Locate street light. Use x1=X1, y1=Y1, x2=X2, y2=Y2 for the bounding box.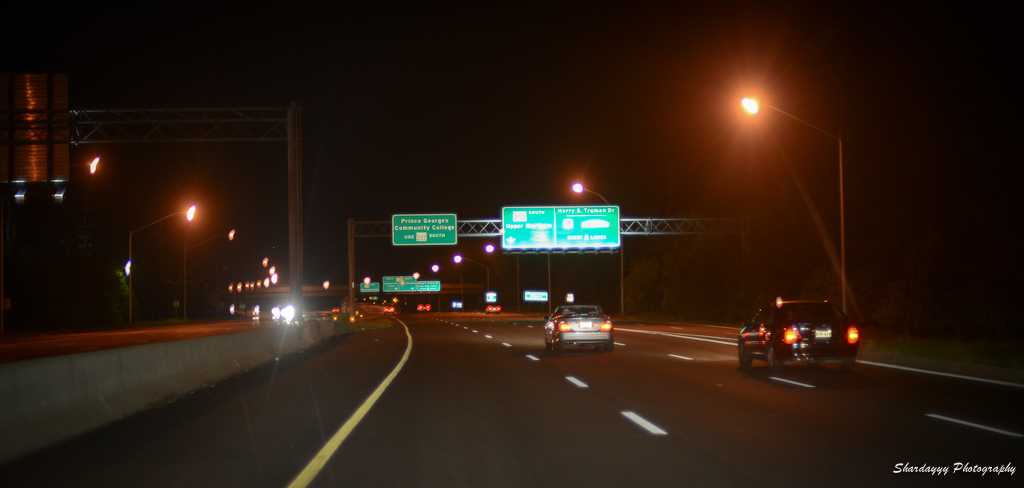
x1=573, y1=177, x2=625, y2=314.
